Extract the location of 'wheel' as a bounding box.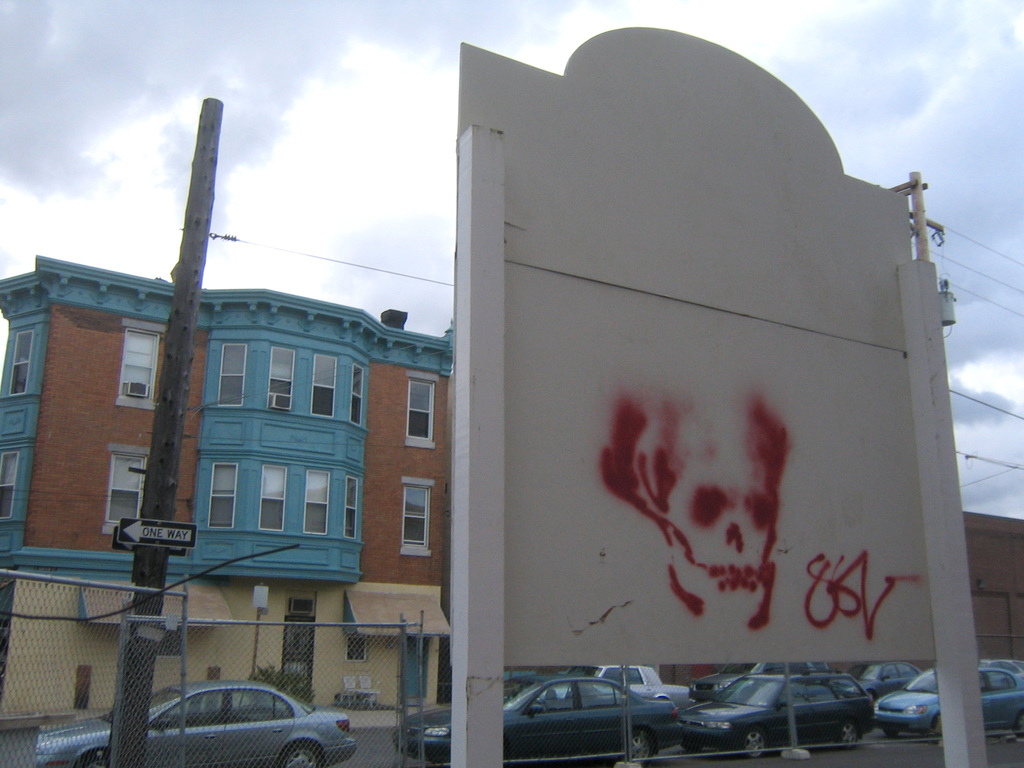
<box>74,744,107,767</box>.
